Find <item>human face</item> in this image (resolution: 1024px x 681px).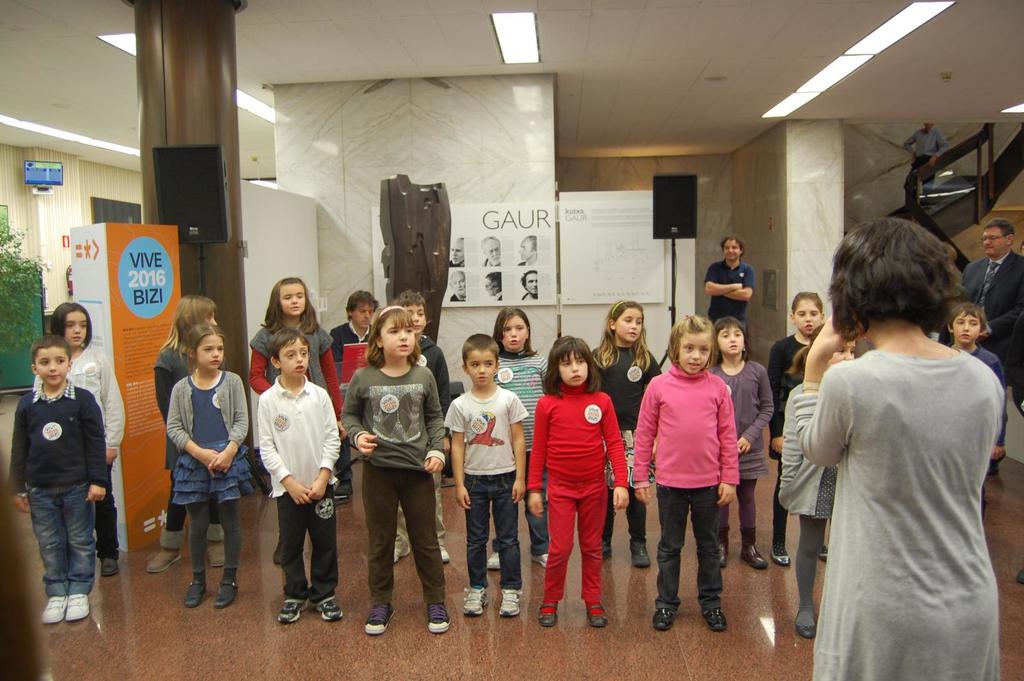
select_region(563, 352, 588, 388).
